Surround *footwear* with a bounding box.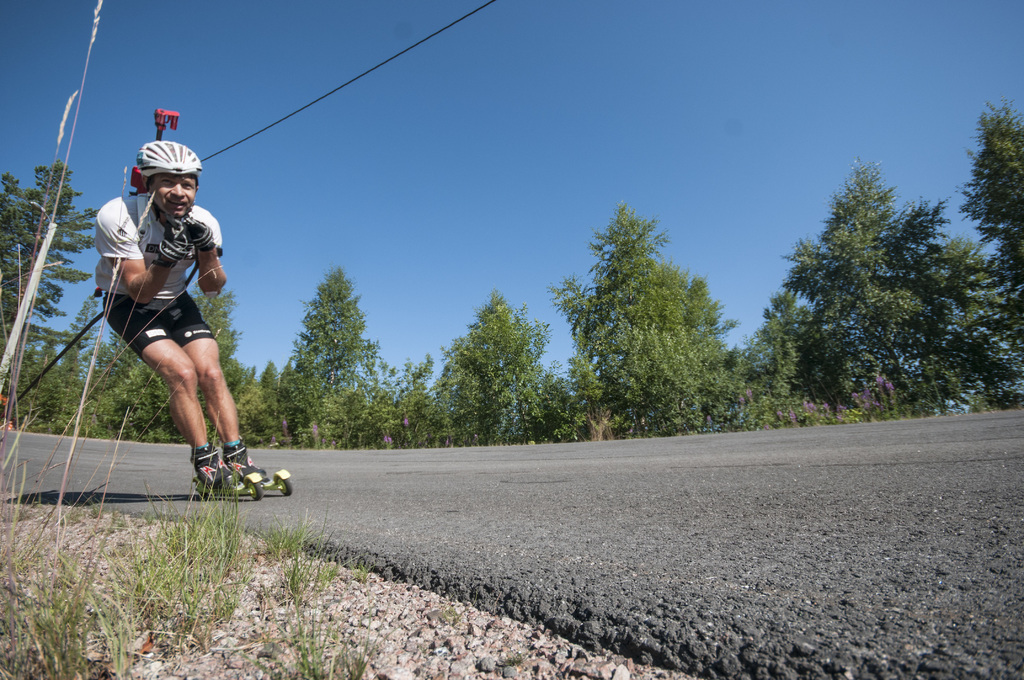
189,440,243,491.
